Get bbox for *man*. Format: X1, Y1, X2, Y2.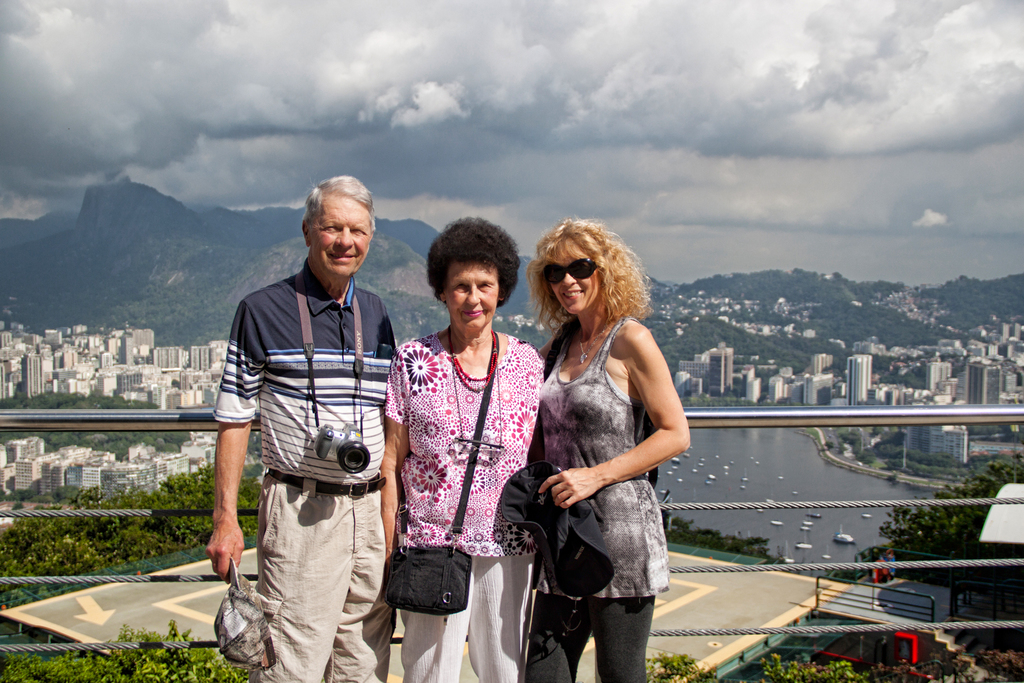
207, 171, 410, 675.
